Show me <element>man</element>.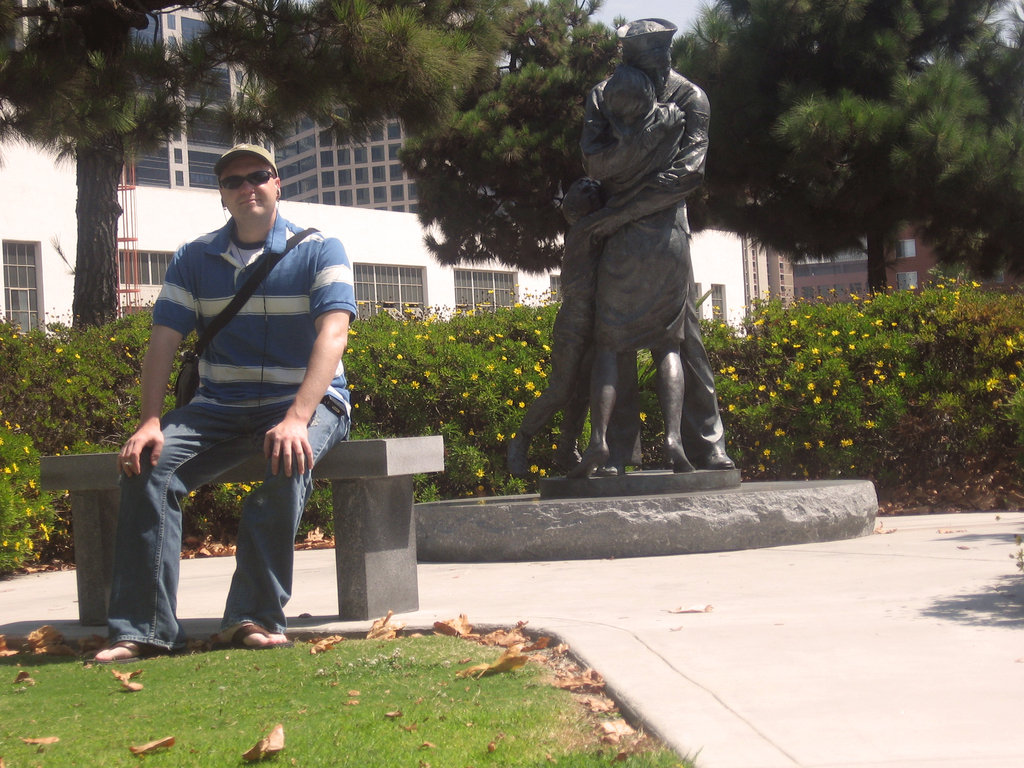
<element>man</element> is here: (x1=117, y1=157, x2=352, y2=639).
